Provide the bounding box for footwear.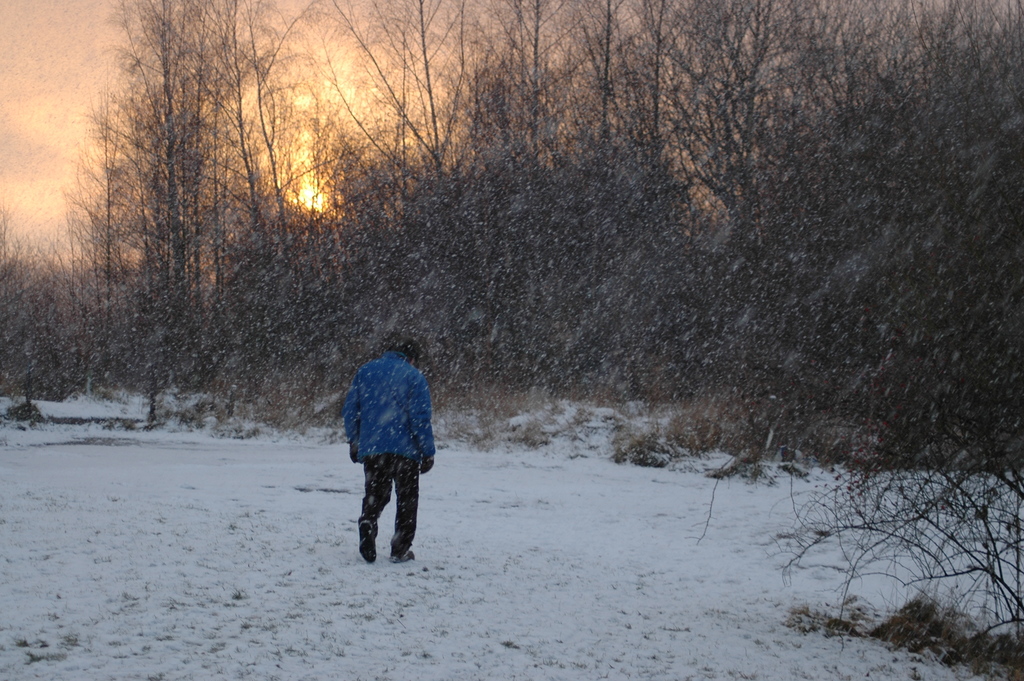
box=[353, 512, 380, 566].
